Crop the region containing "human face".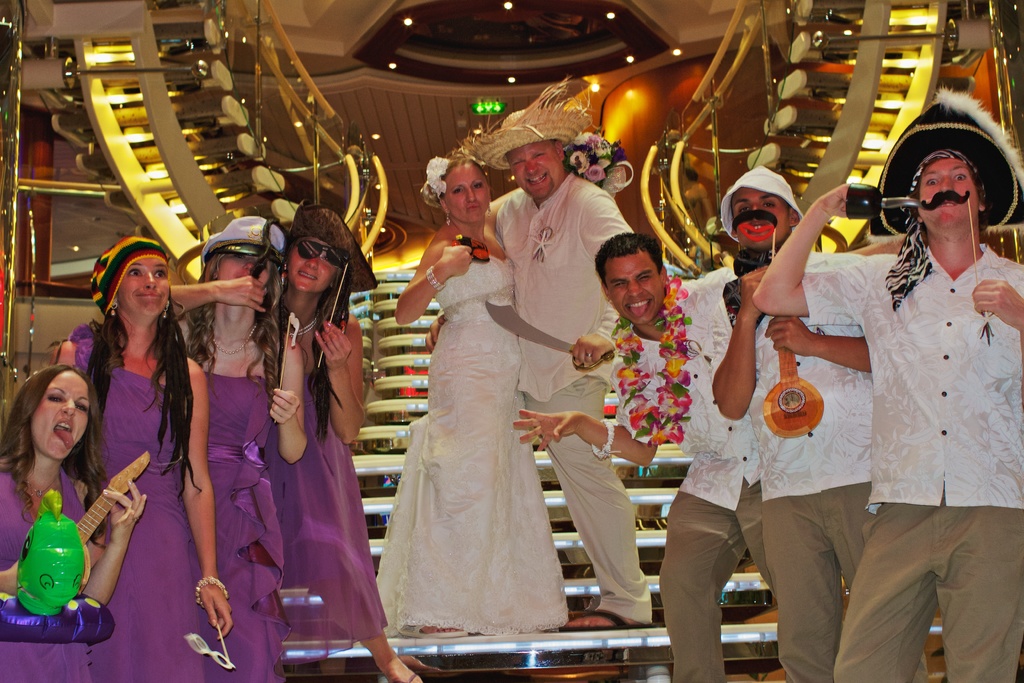
Crop region: <region>115, 258, 174, 318</region>.
